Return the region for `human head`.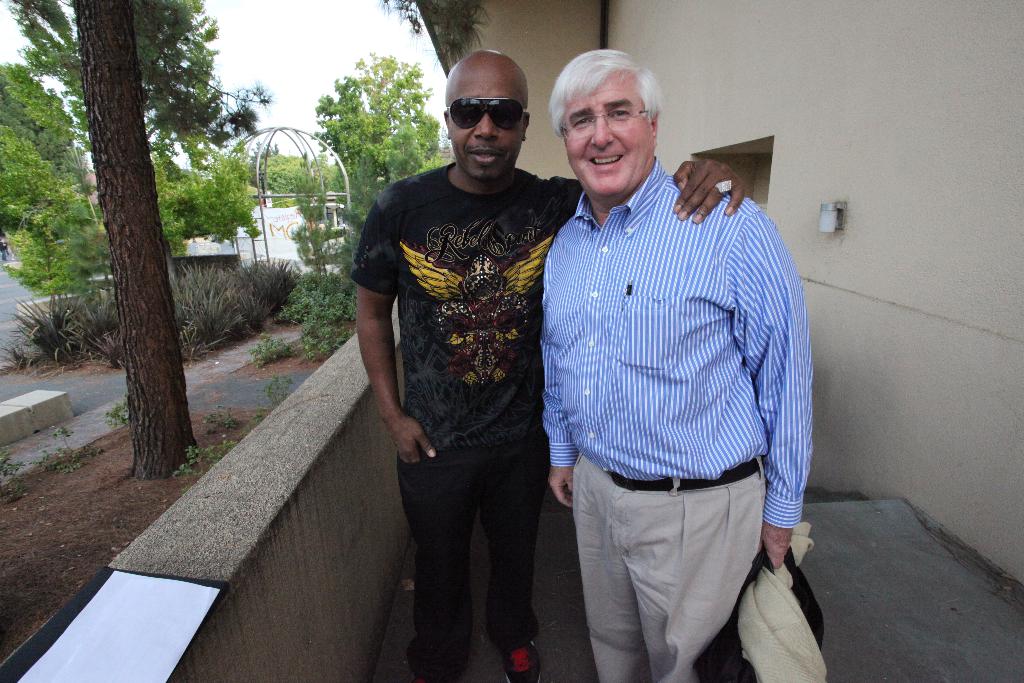
pyautogui.locateOnScreen(441, 50, 532, 179).
